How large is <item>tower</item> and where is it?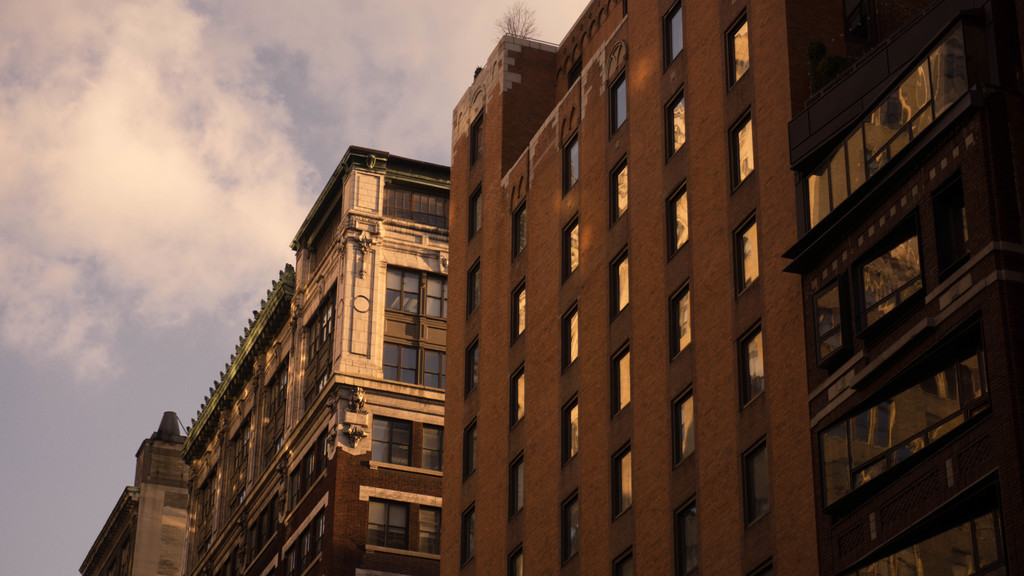
Bounding box: box=[442, 0, 1023, 574].
